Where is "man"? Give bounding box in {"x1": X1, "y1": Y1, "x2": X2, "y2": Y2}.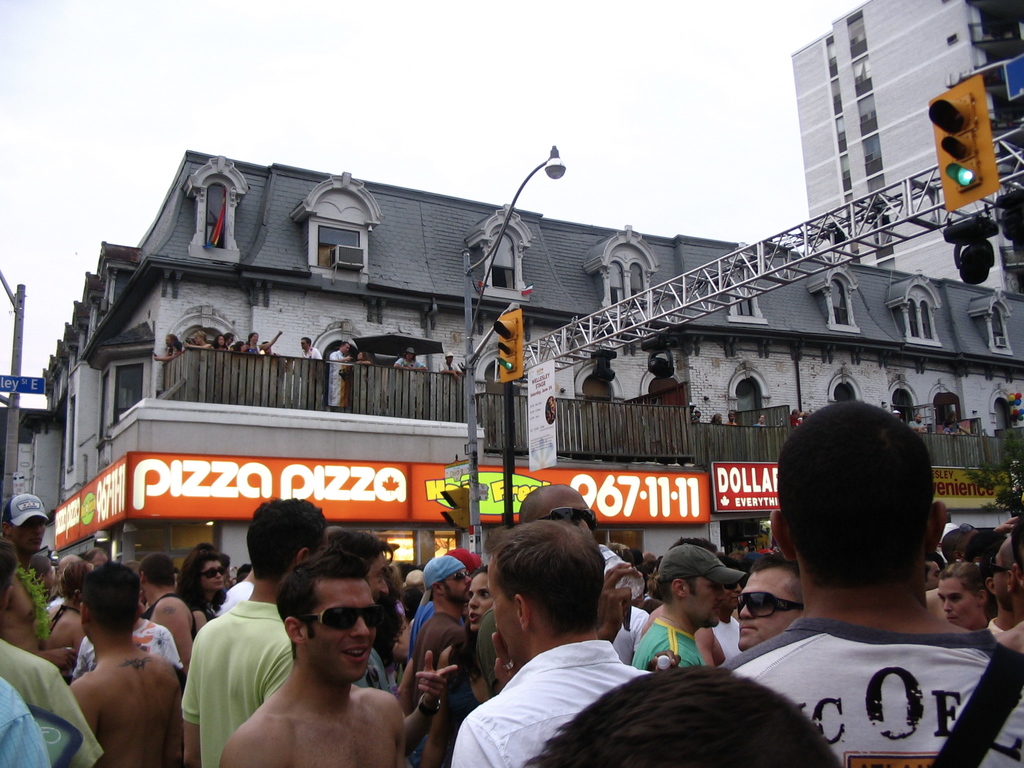
{"x1": 245, "y1": 563, "x2": 422, "y2": 767}.
